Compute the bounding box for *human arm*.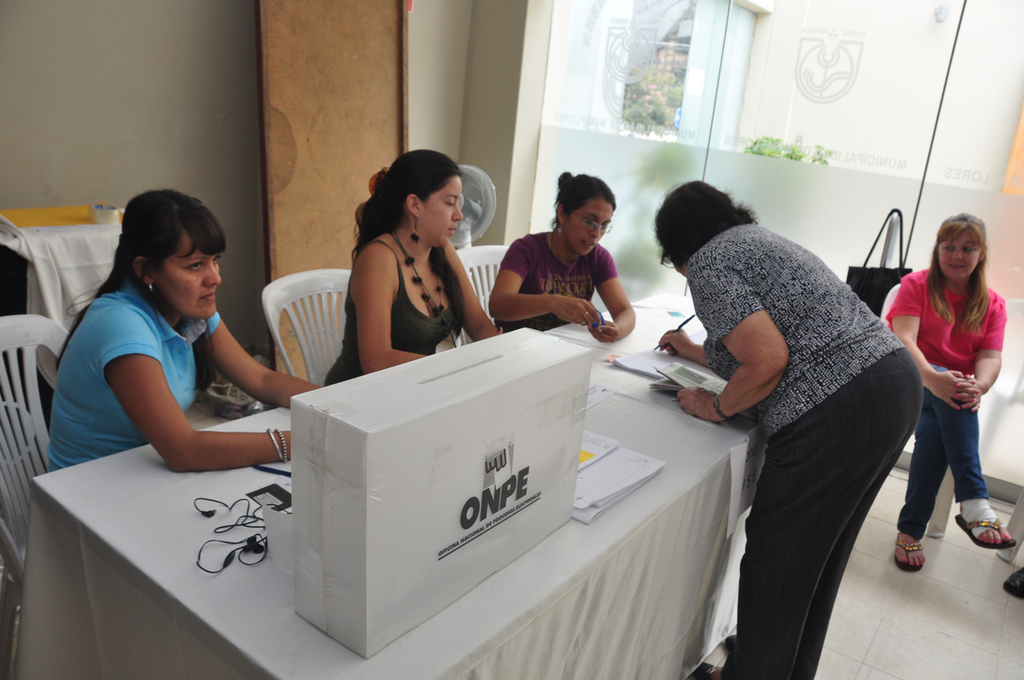
bbox=(357, 238, 437, 369).
